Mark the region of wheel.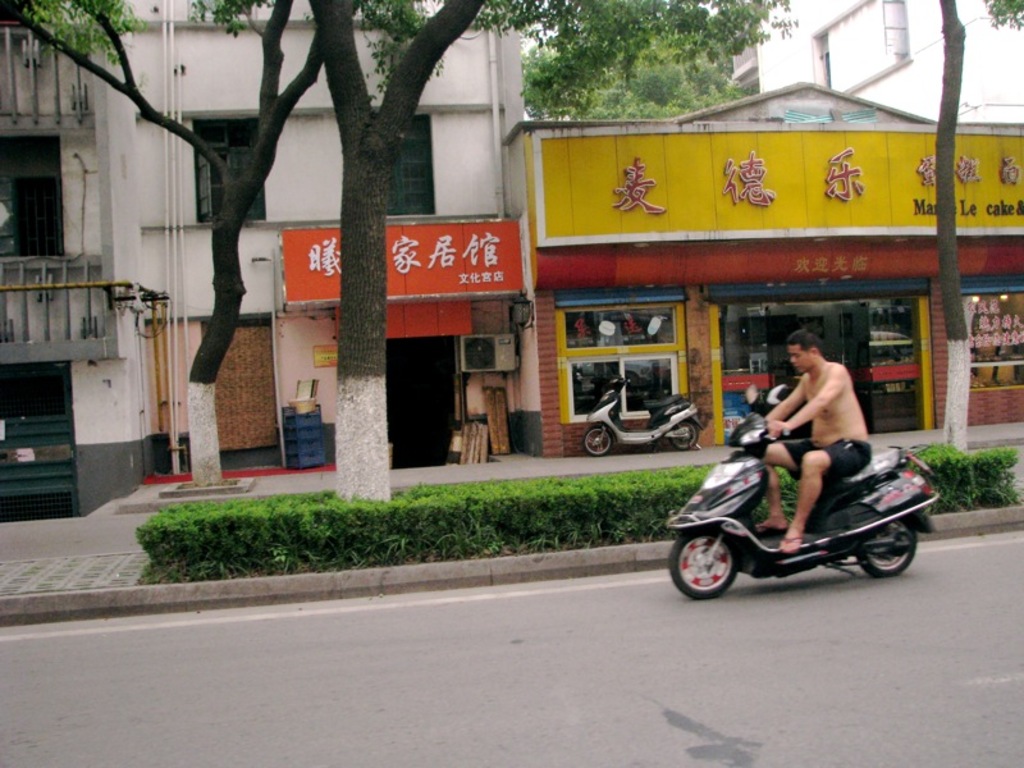
Region: <bbox>667, 417, 699, 449</bbox>.
